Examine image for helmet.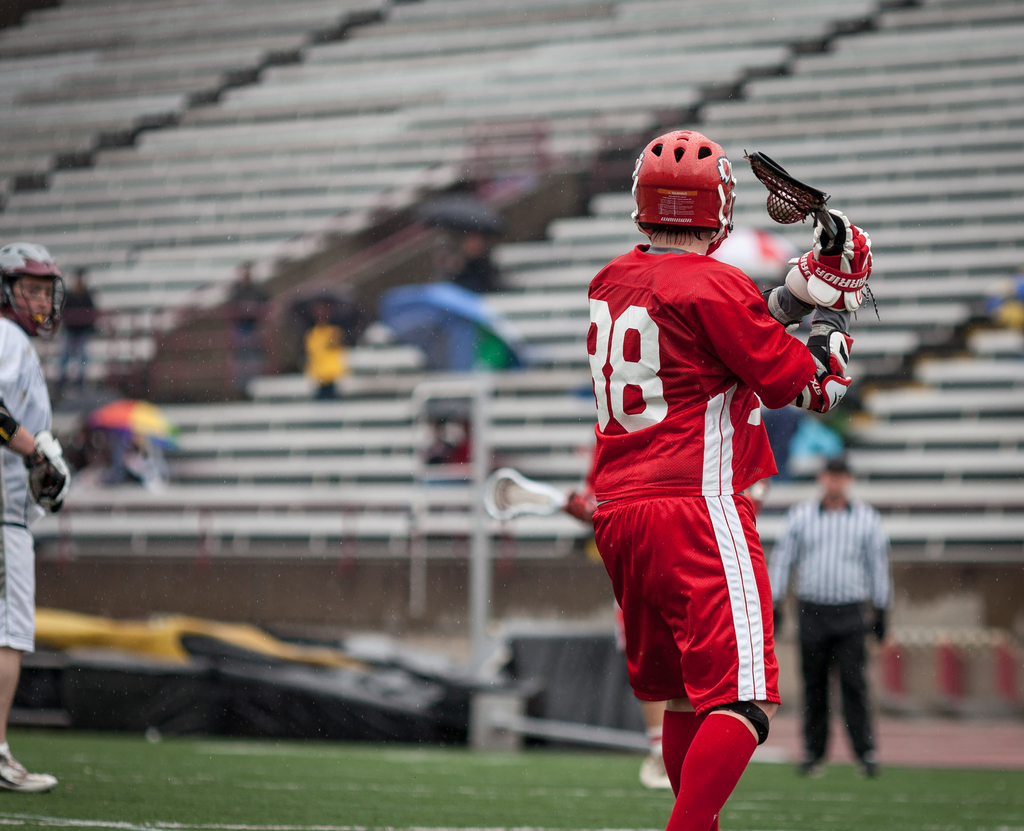
Examination result: 0 249 63 350.
